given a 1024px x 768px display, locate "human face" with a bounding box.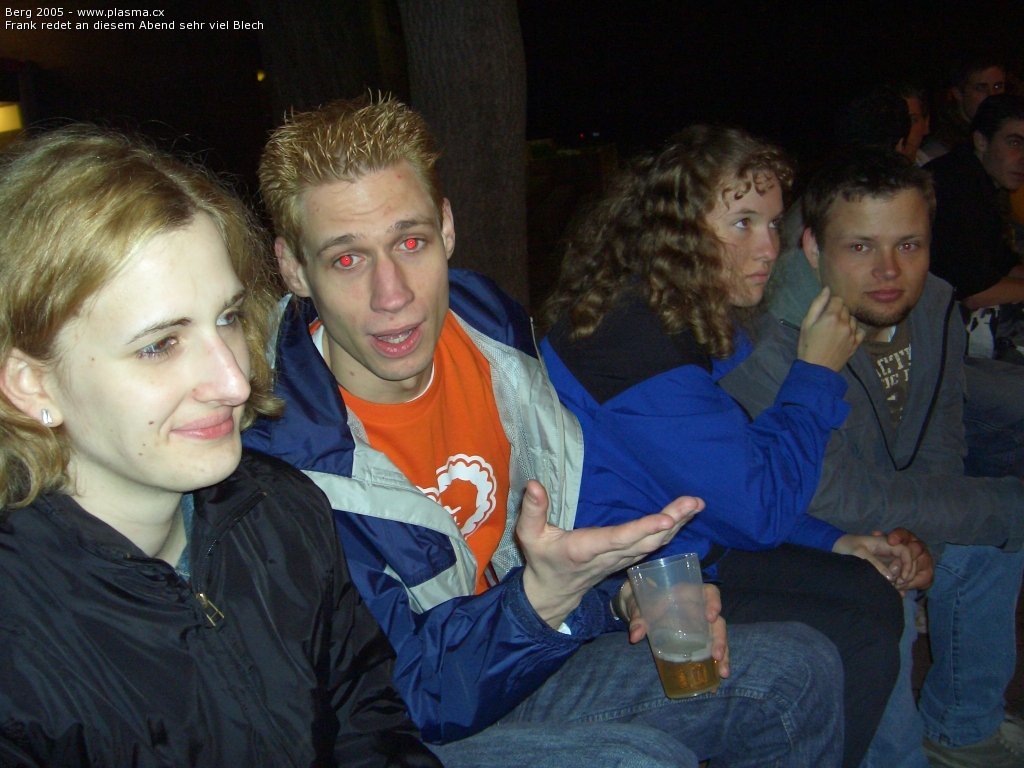
Located: x1=821, y1=190, x2=929, y2=327.
